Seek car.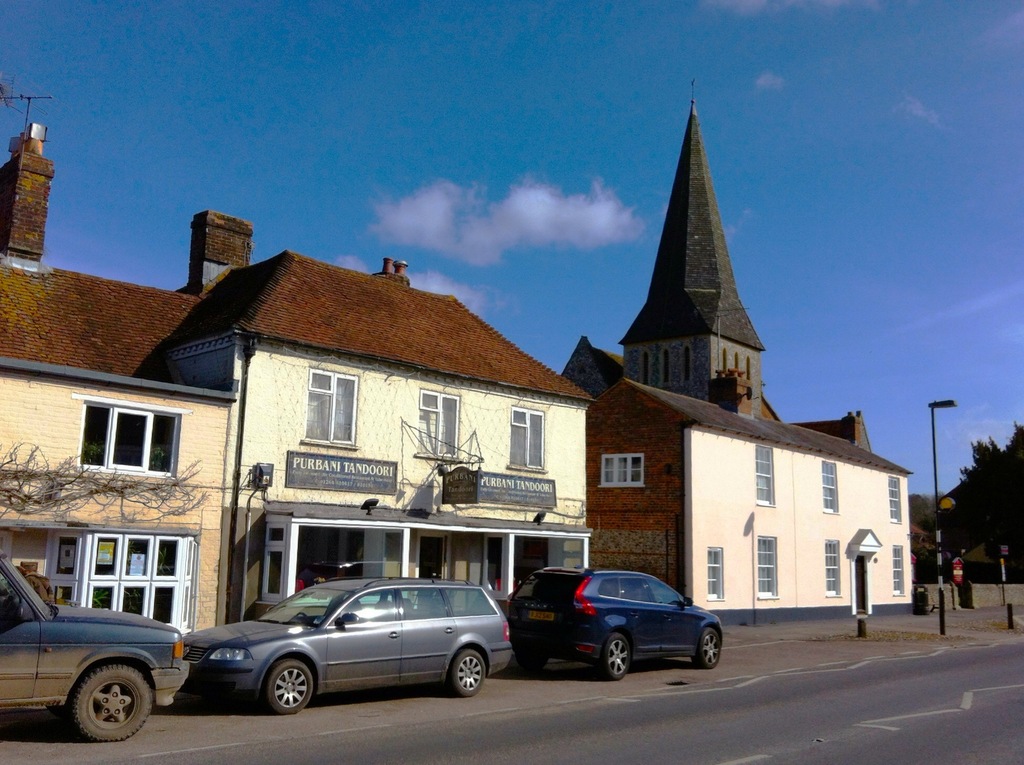
bbox=(506, 560, 724, 684).
